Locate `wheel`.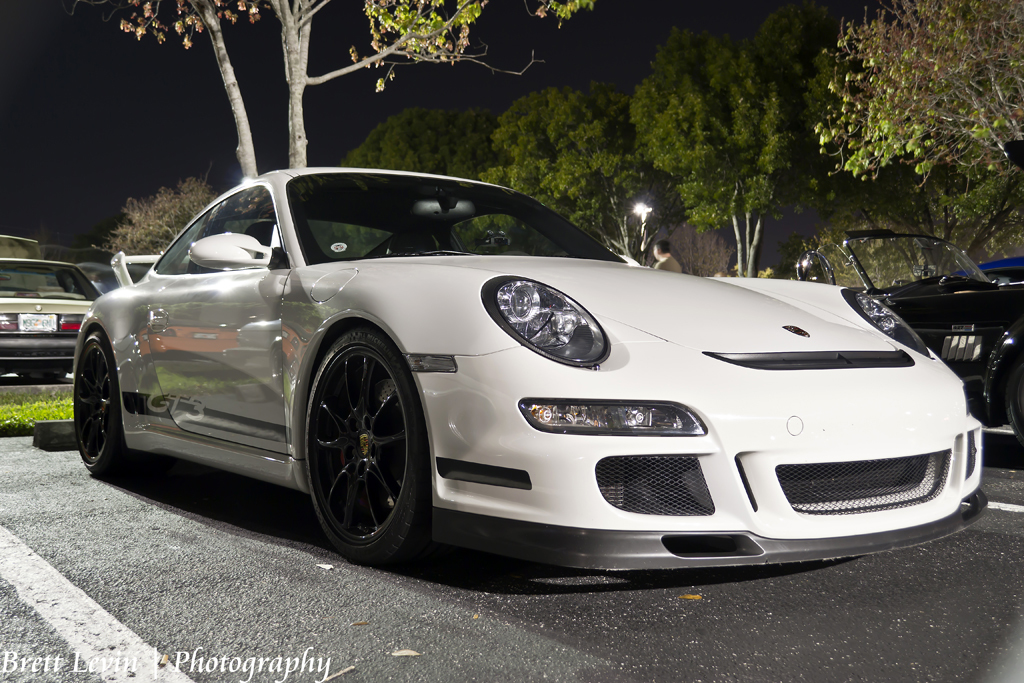
Bounding box: [left=1004, top=346, right=1023, bottom=446].
